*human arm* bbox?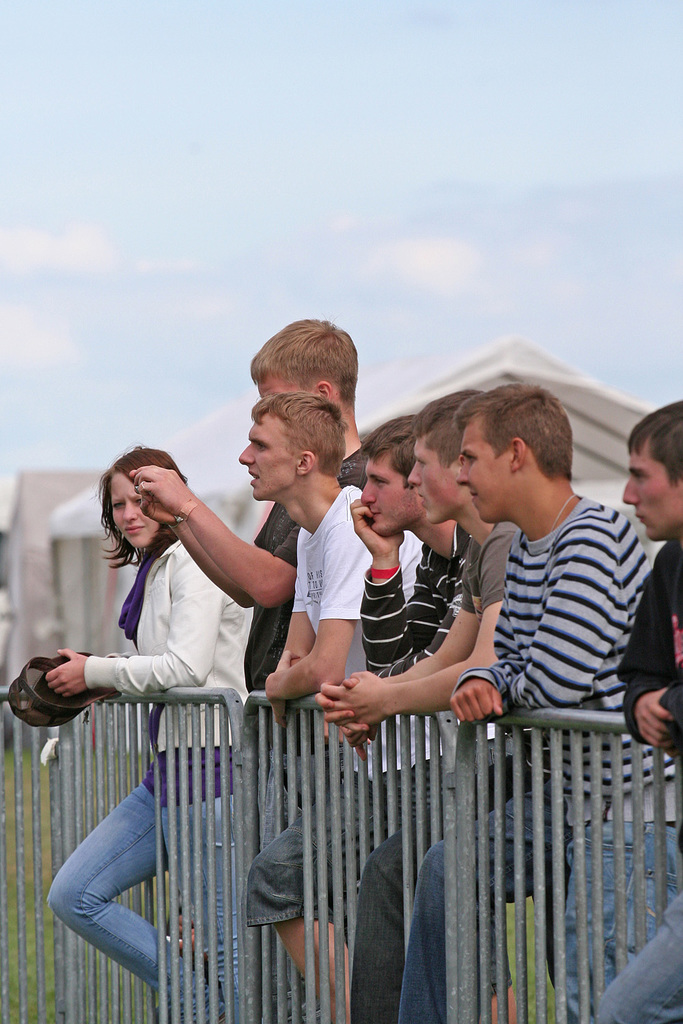
(left=308, top=545, right=497, bottom=733)
